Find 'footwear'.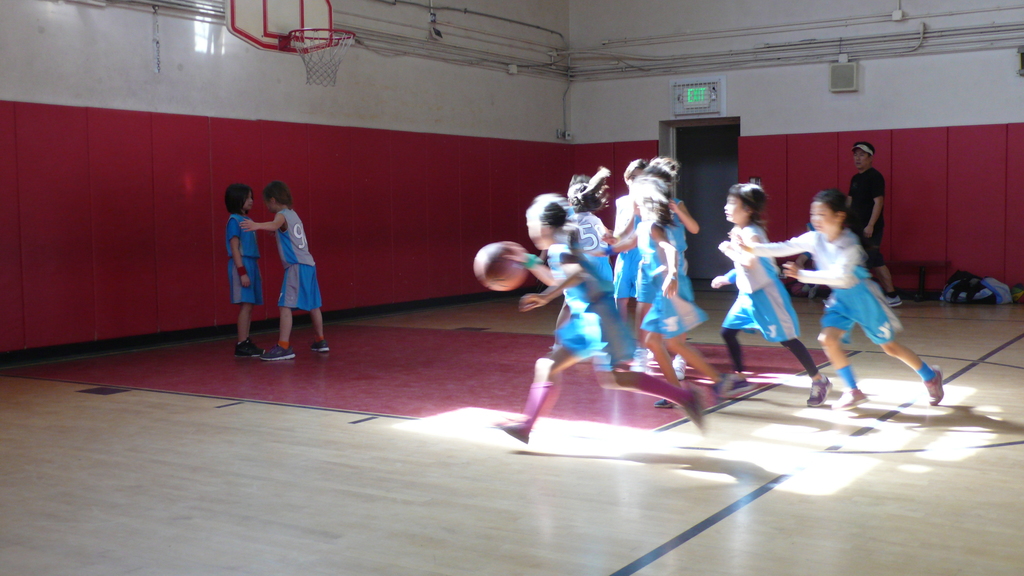
Rect(259, 341, 295, 360).
